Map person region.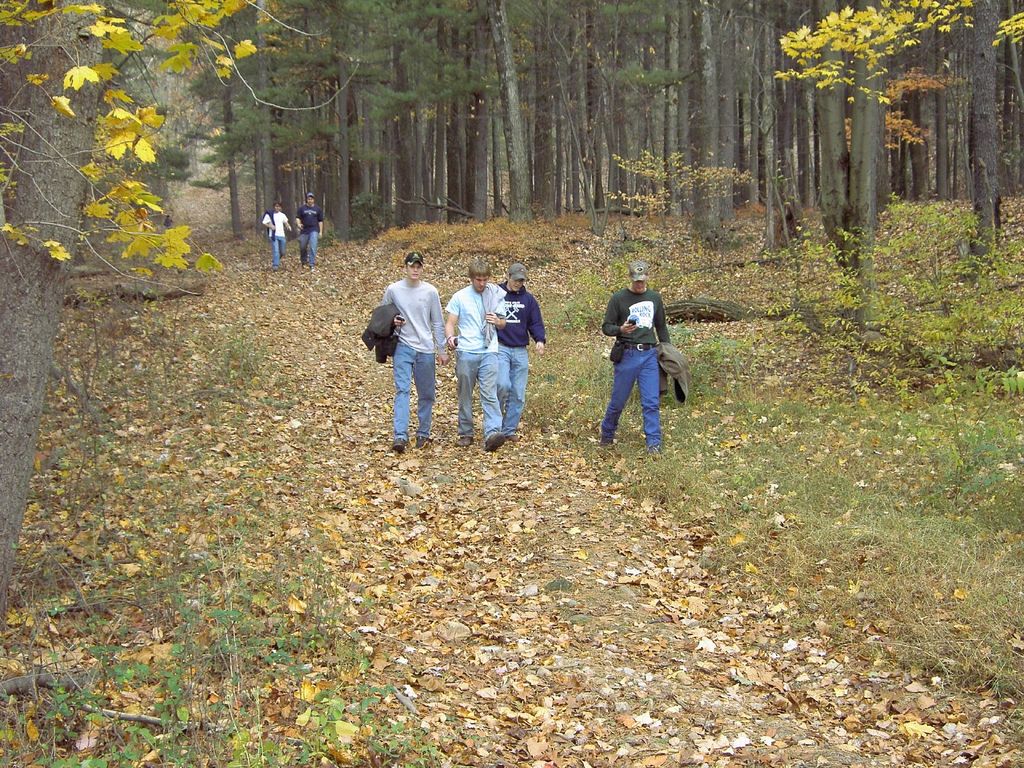
Mapped to rect(293, 189, 324, 273).
